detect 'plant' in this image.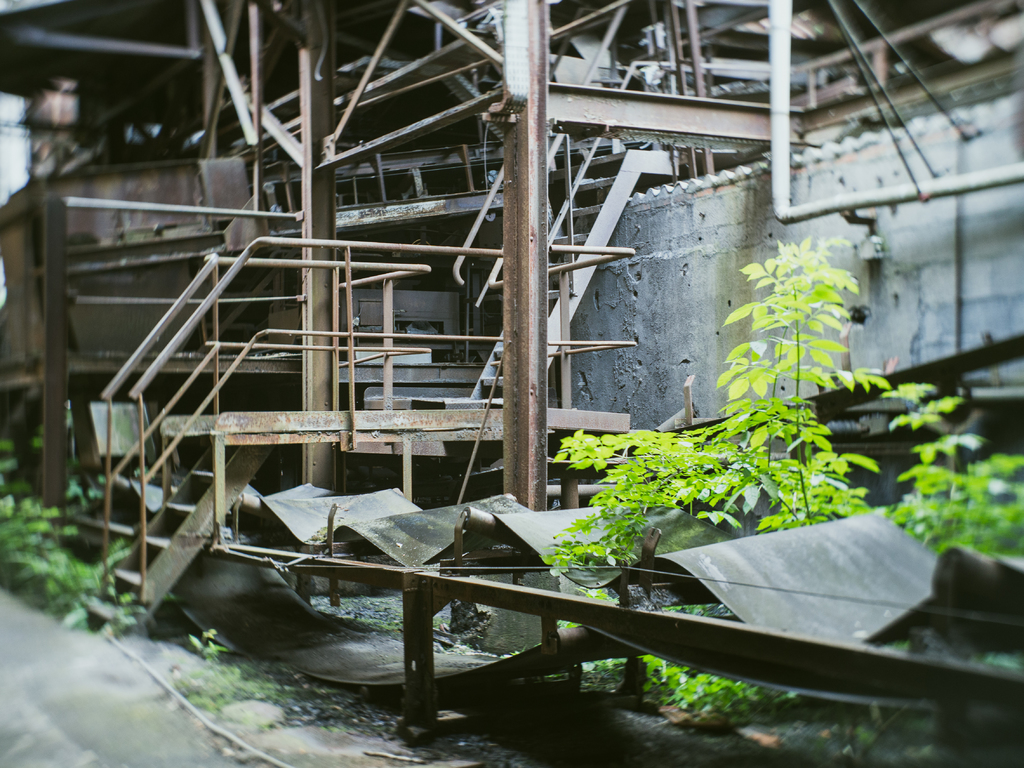
Detection: x1=545 y1=226 x2=1023 y2=721.
